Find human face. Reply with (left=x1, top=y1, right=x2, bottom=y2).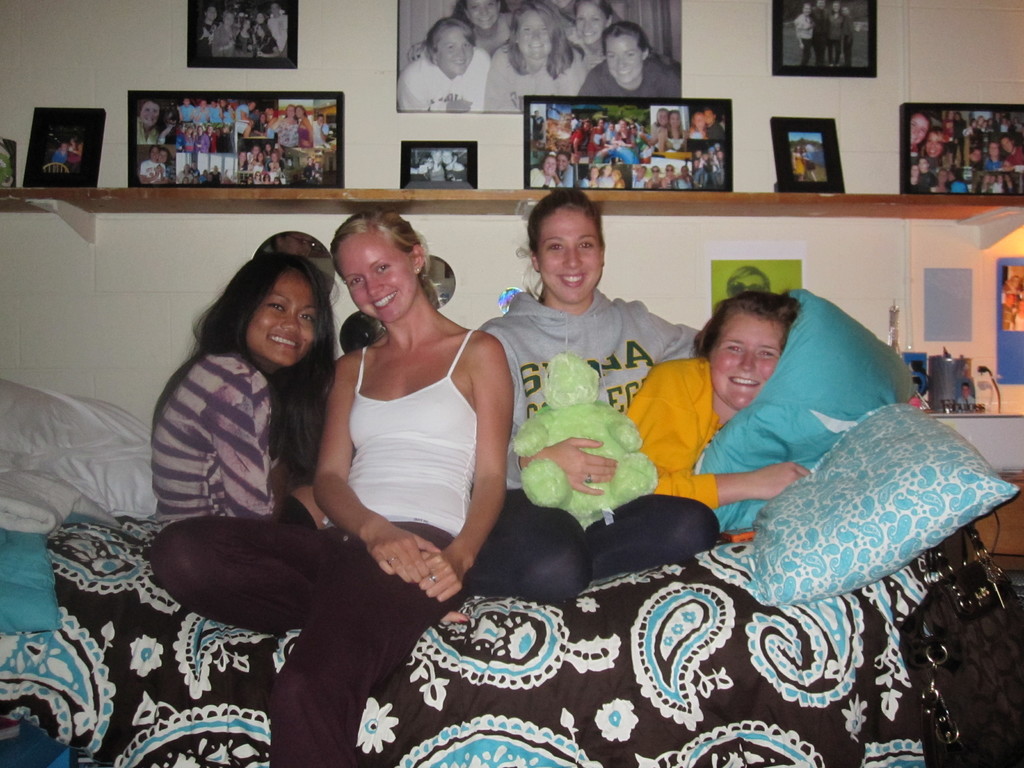
(left=467, top=0, right=496, bottom=29).
